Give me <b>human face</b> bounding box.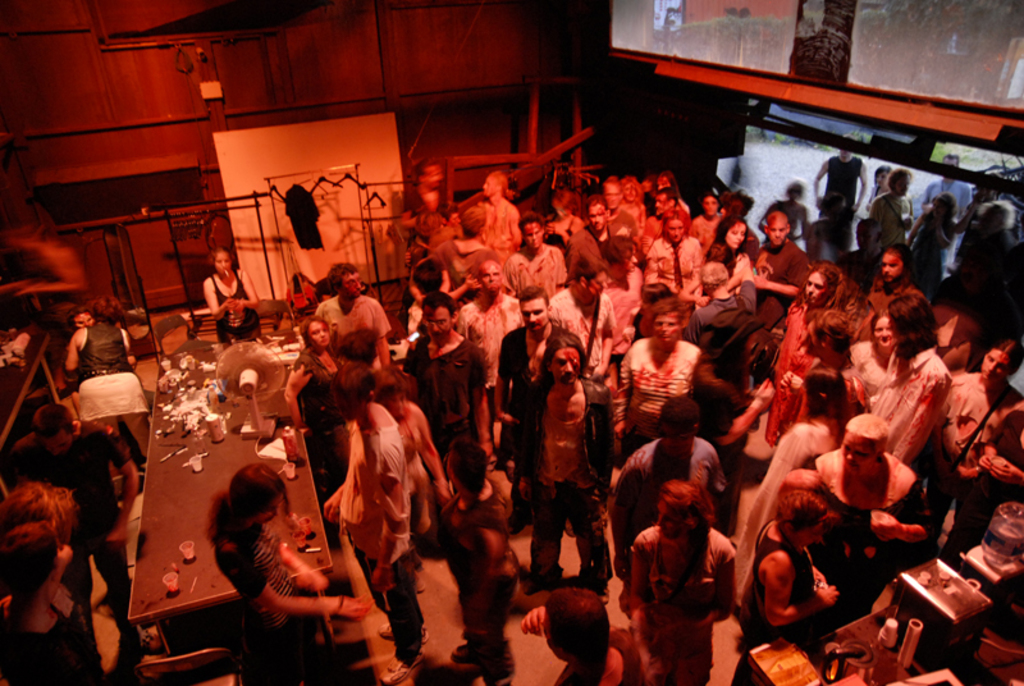
region(625, 250, 634, 267).
